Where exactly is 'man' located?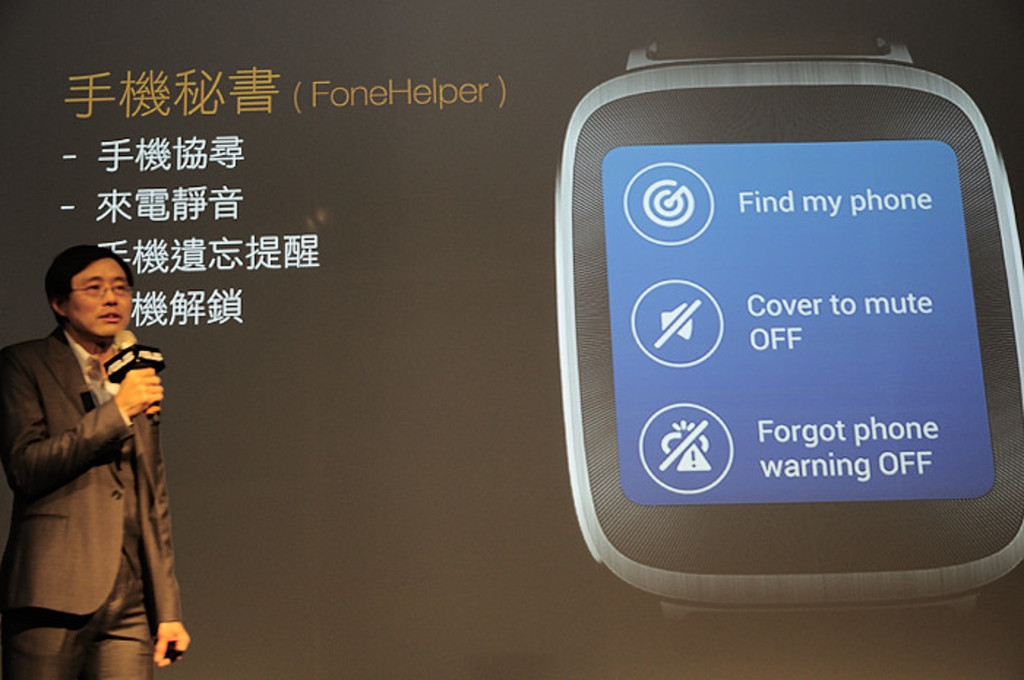
Its bounding box is region(6, 225, 193, 679).
